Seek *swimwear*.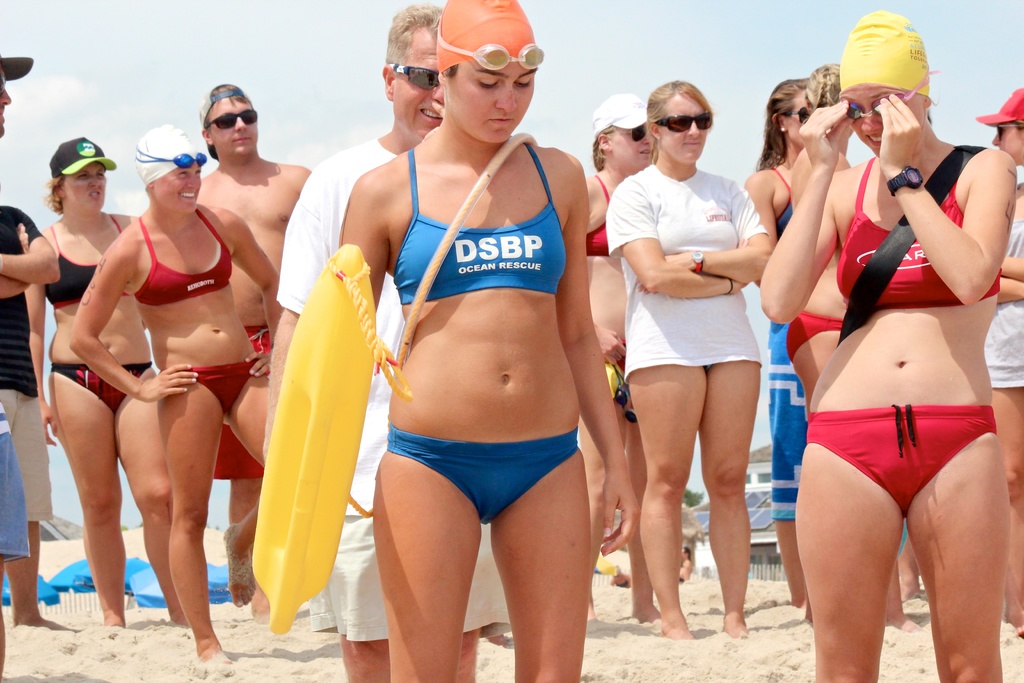
x1=177, y1=361, x2=259, y2=414.
